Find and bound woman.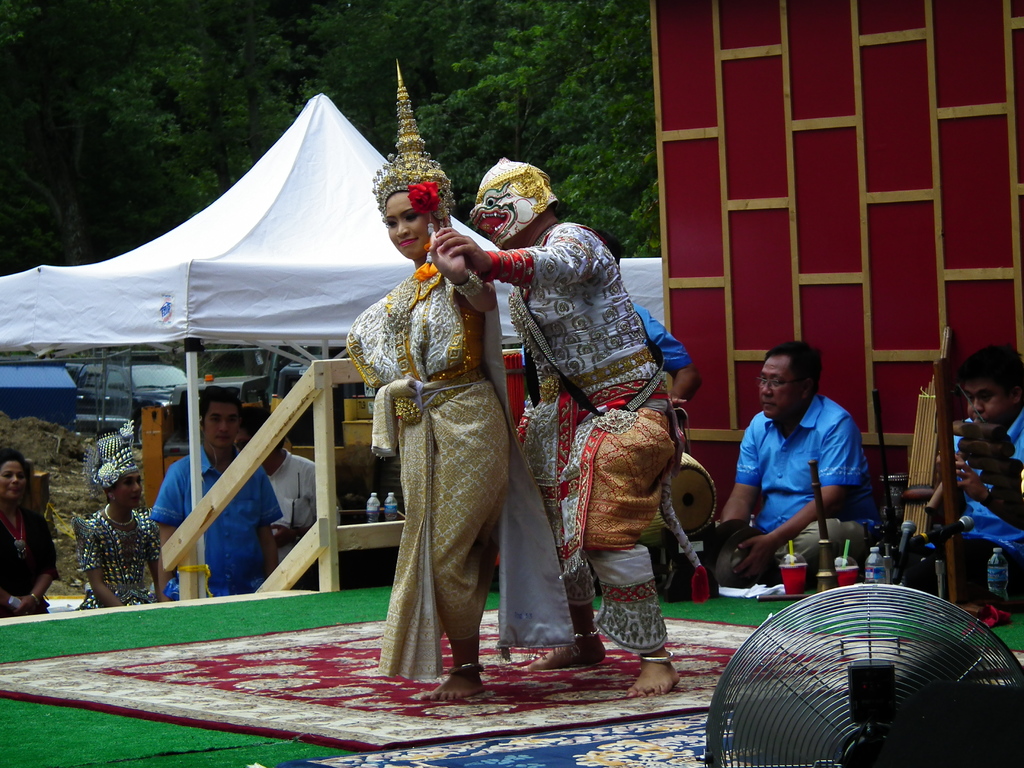
Bound: (left=0, top=444, right=62, bottom=617).
